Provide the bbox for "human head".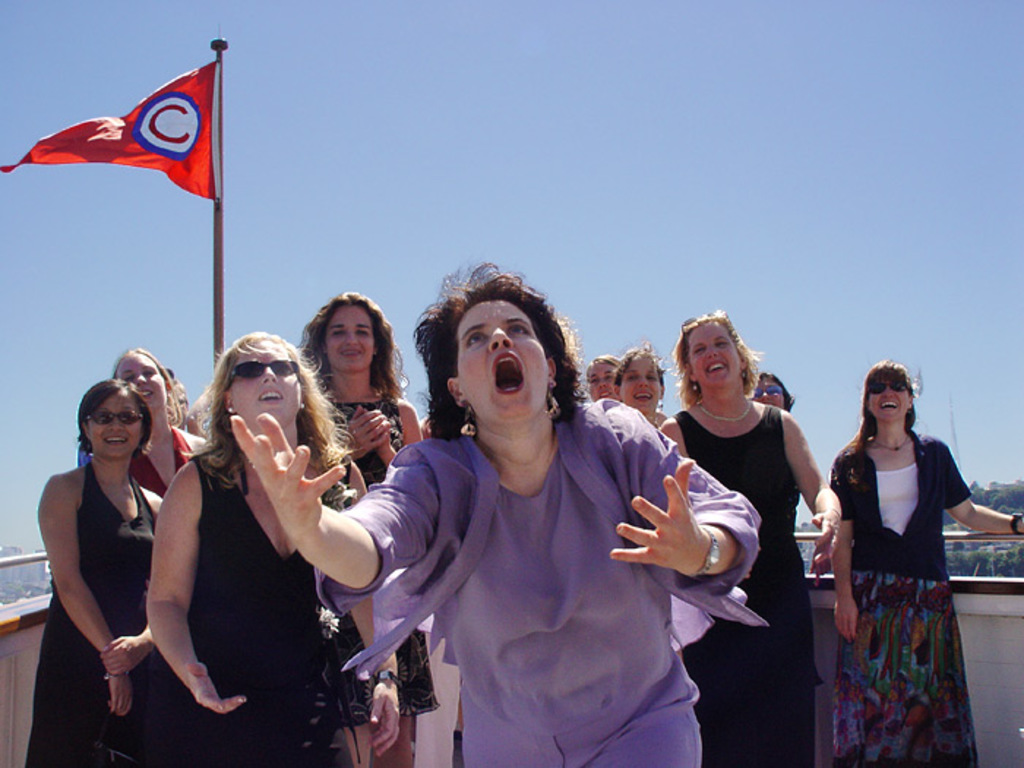
bbox=[679, 316, 748, 391].
